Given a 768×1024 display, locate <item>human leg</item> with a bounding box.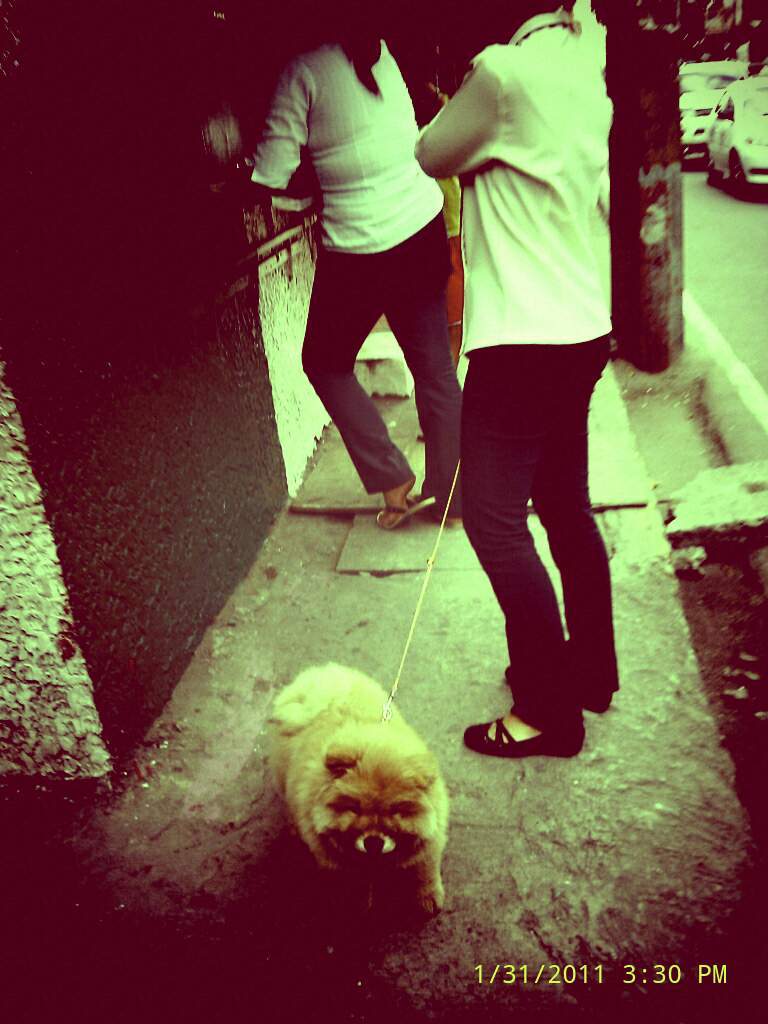
Located: (385,203,474,505).
